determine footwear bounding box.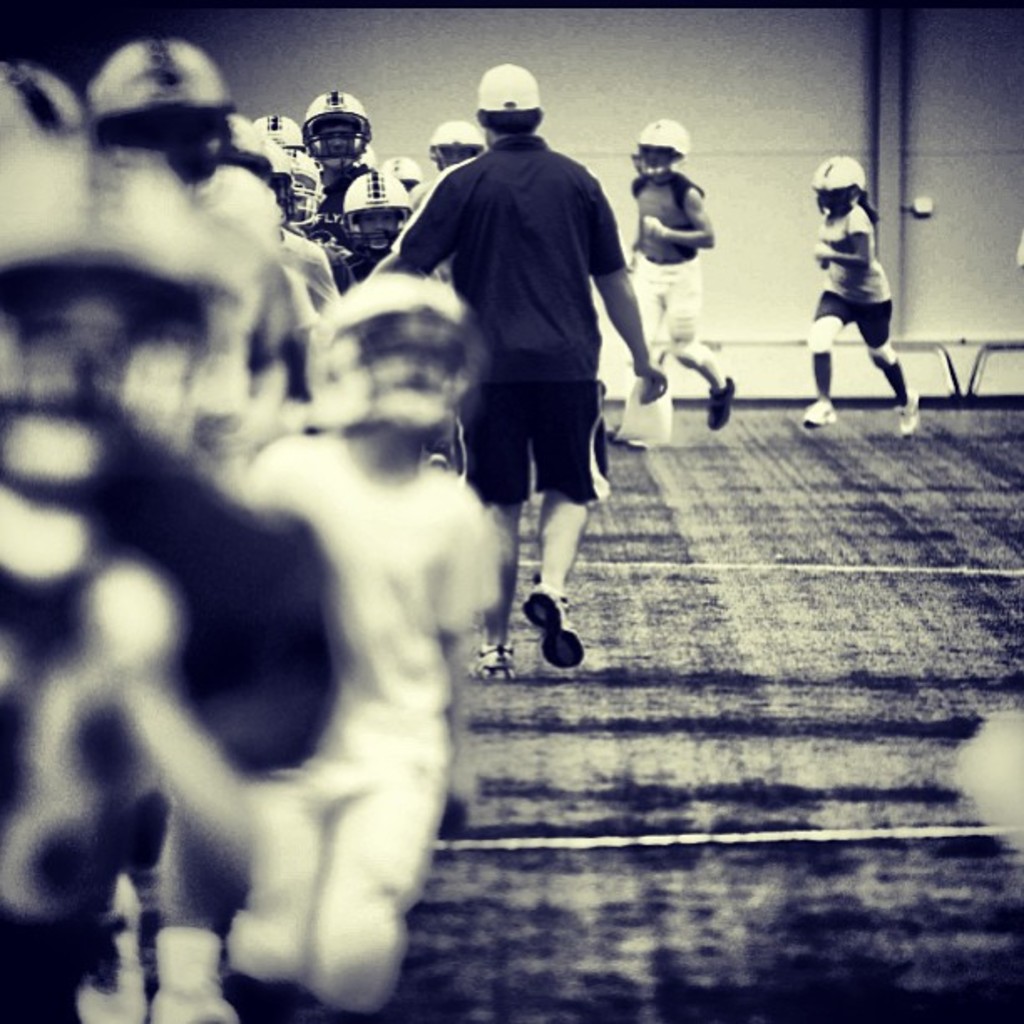
Determined: l=151, t=927, r=239, b=1022.
